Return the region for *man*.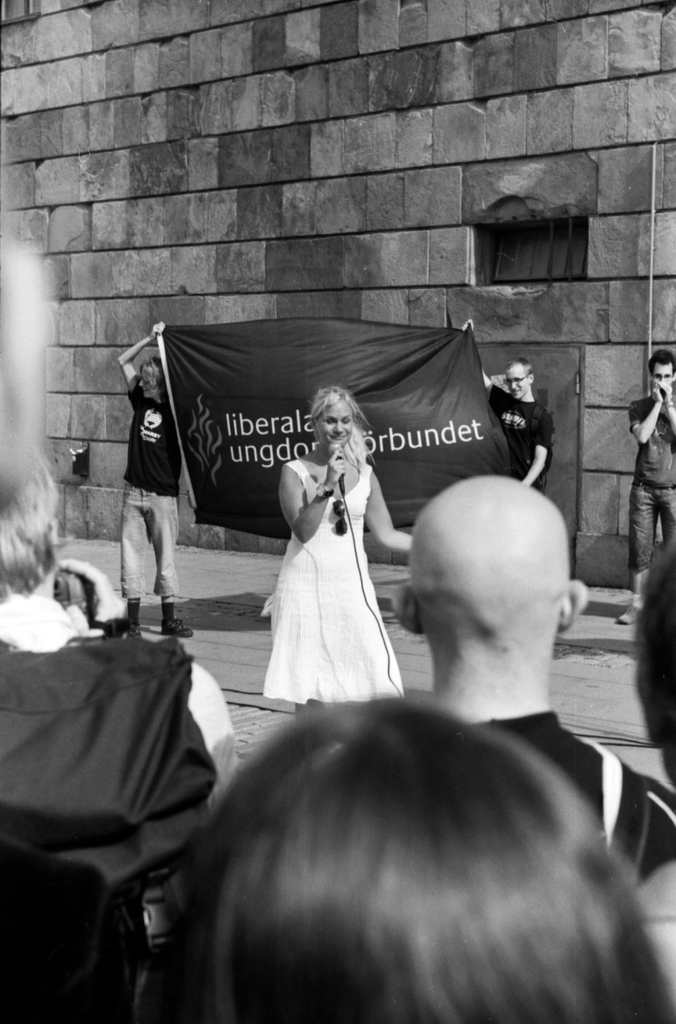
469/324/551/494.
